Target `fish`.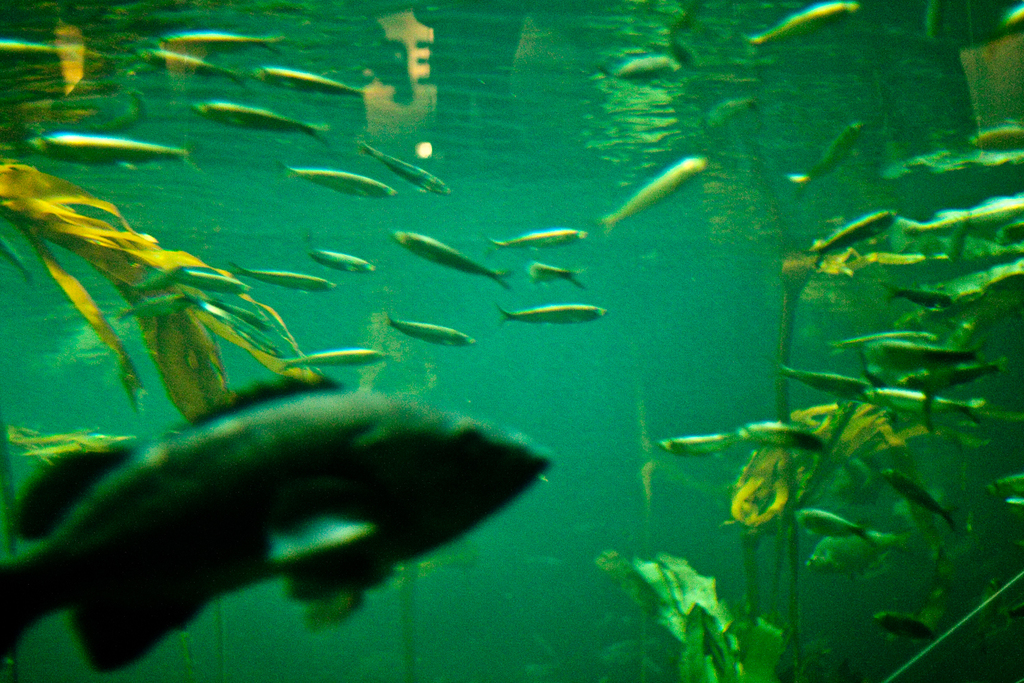
Target region: [493, 301, 609, 329].
